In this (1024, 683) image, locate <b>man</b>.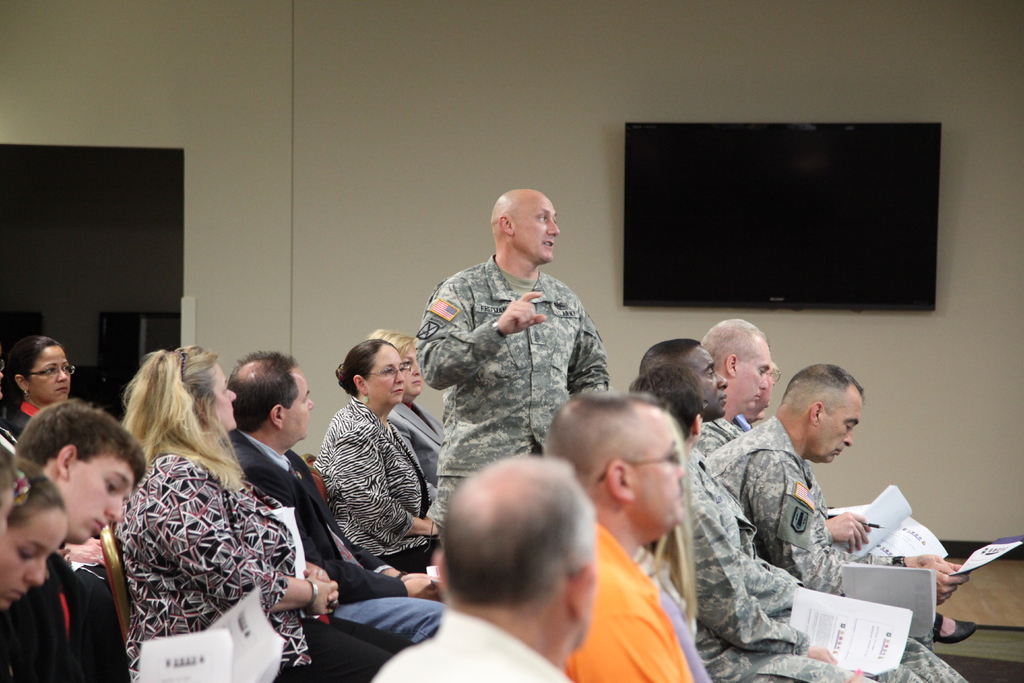
Bounding box: rect(640, 338, 742, 445).
